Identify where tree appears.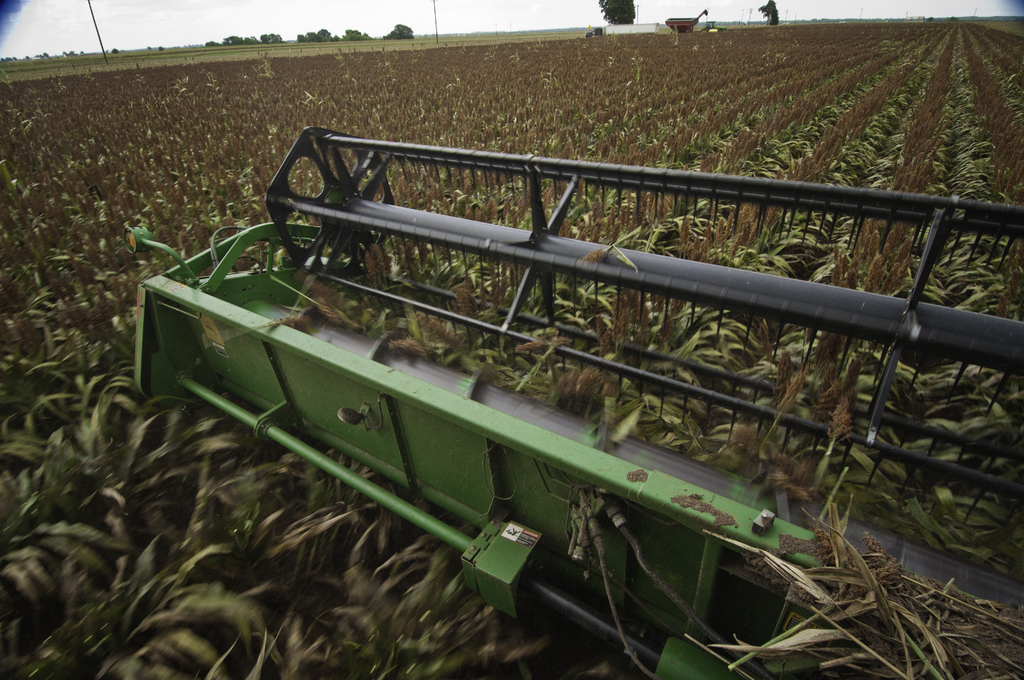
Appears at [x1=260, y1=30, x2=277, y2=50].
